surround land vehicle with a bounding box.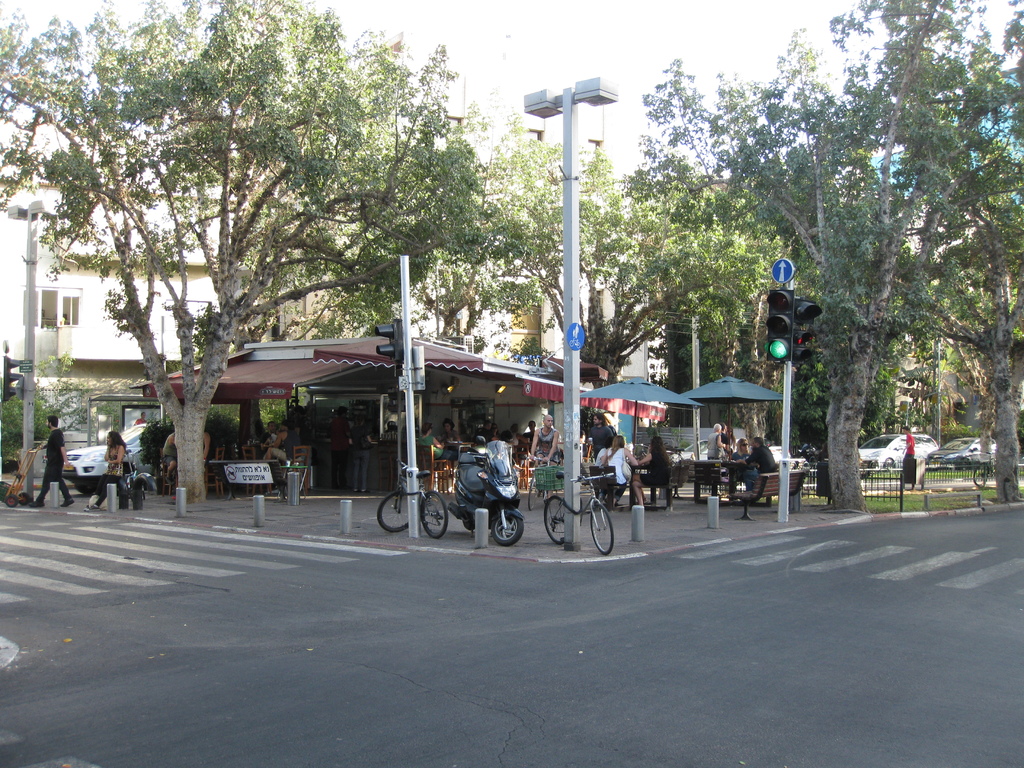
x1=526, y1=455, x2=558, y2=511.
